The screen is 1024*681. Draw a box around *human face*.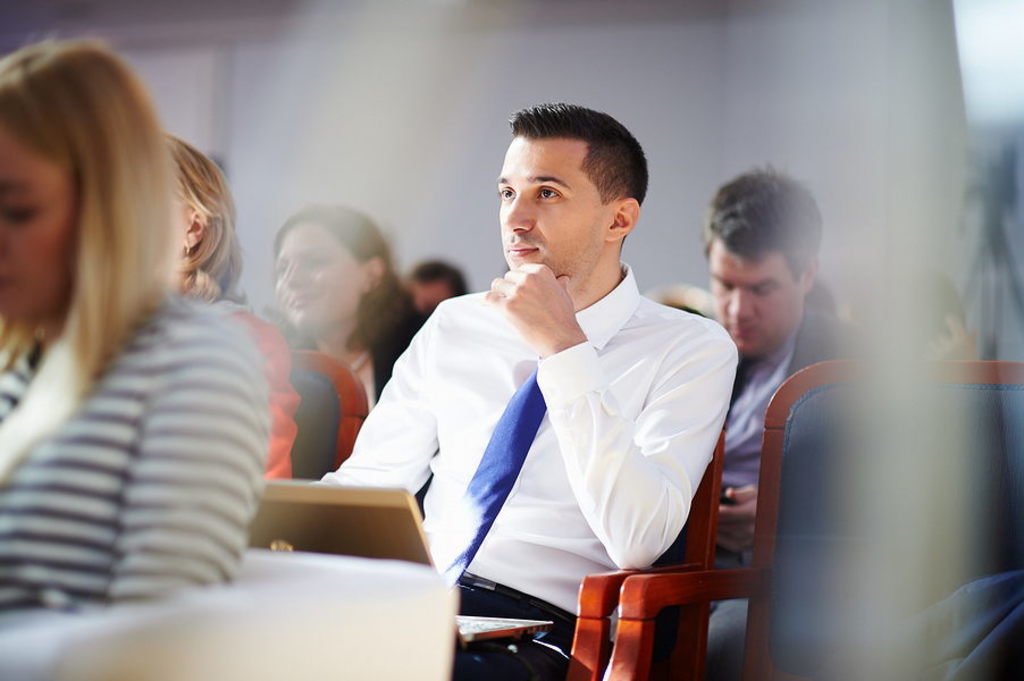
detection(0, 128, 76, 318).
